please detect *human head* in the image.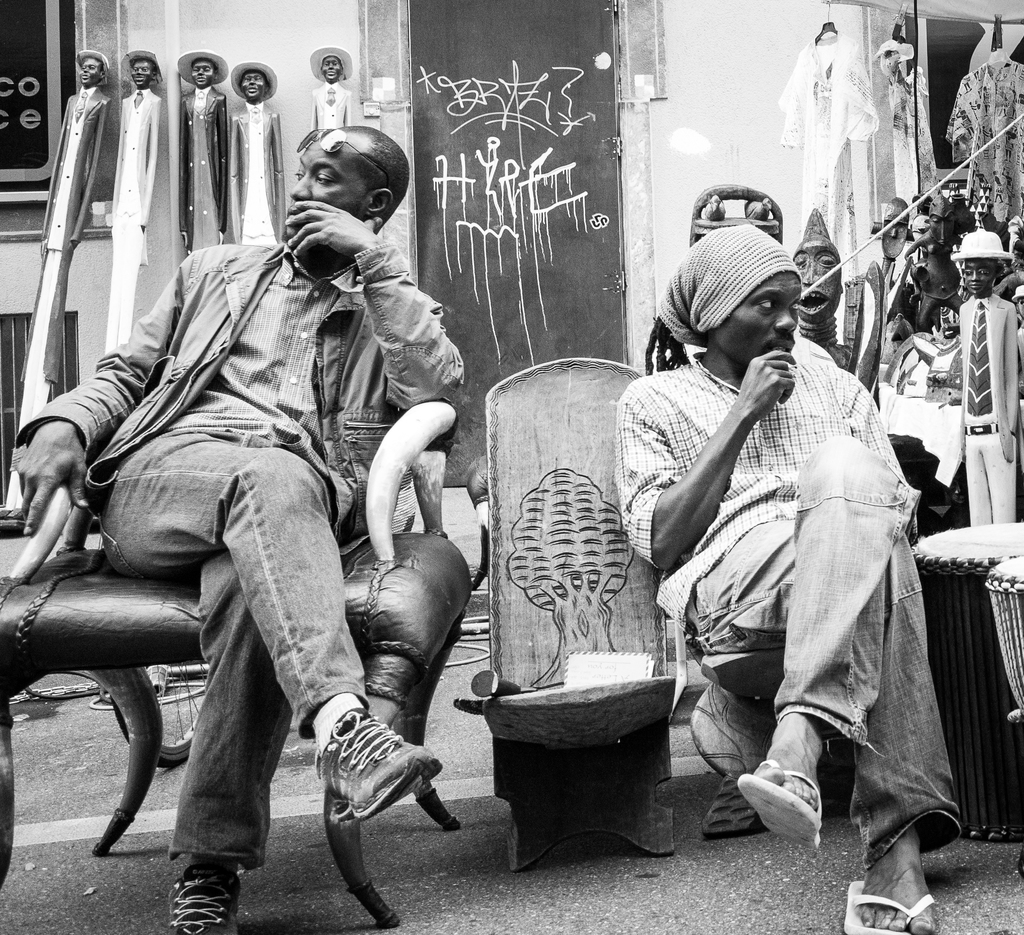
box(120, 48, 163, 90).
